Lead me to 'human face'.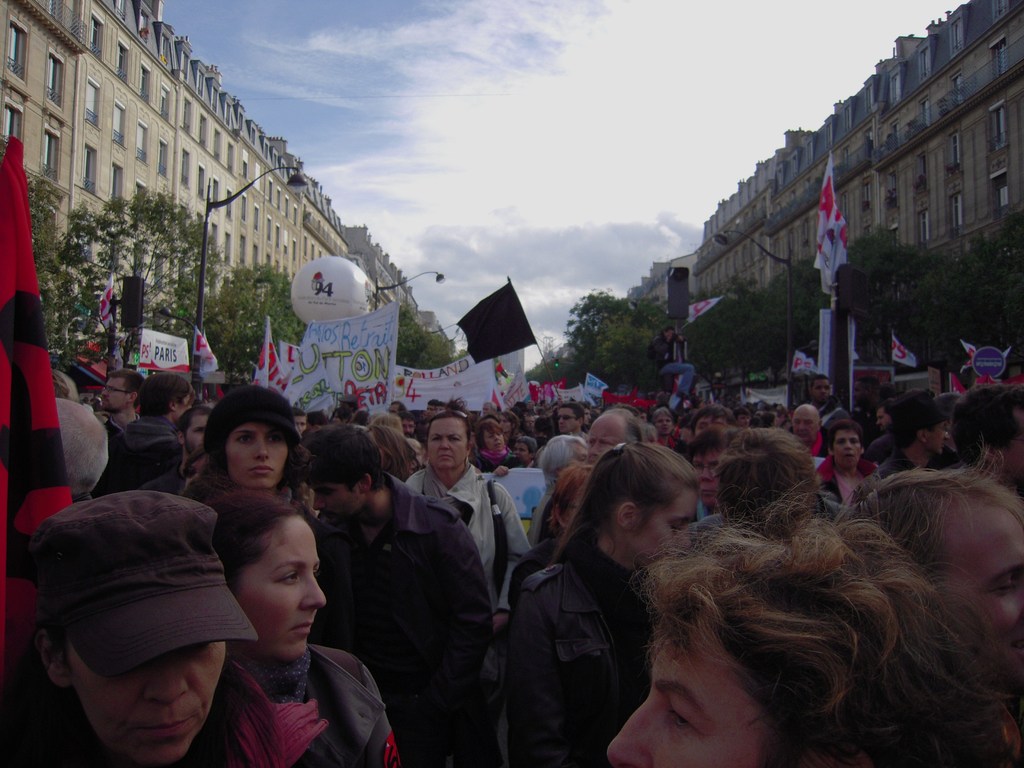
Lead to select_region(424, 404, 435, 419).
